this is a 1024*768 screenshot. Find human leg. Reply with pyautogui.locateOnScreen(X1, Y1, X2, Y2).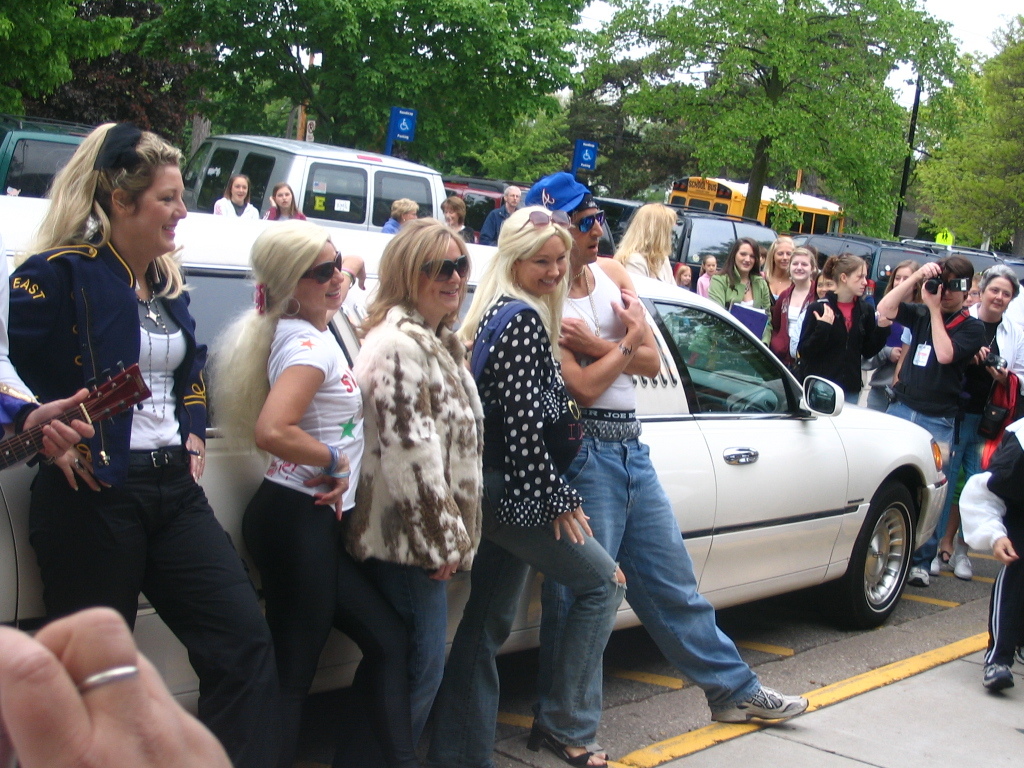
pyautogui.locateOnScreen(881, 400, 1023, 689).
